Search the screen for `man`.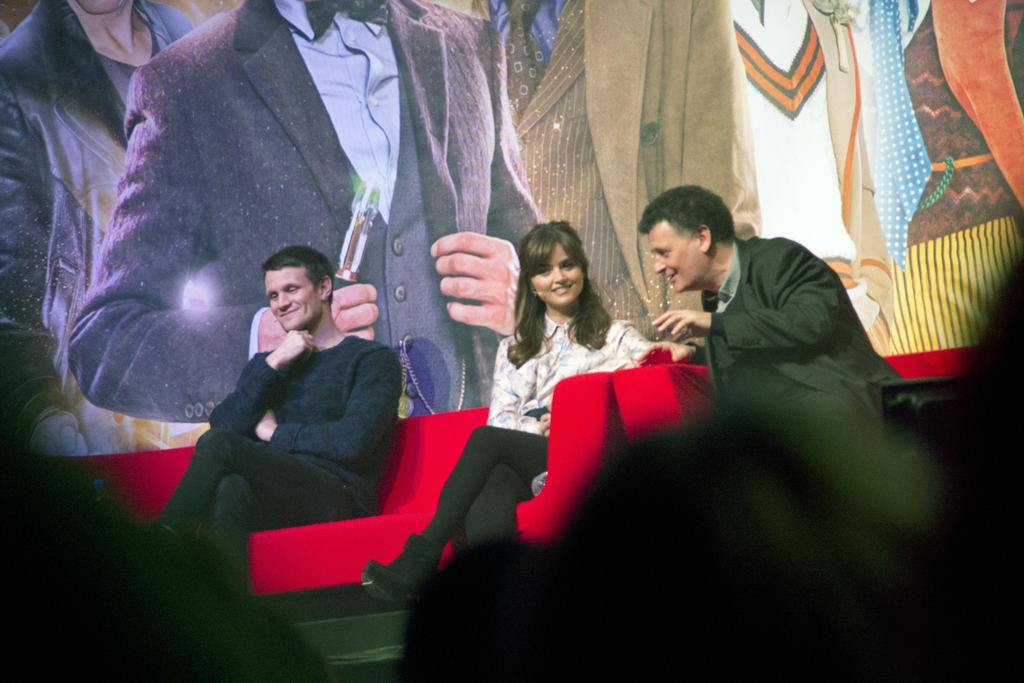
Found at {"left": 630, "top": 186, "right": 916, "bottom": 454}.
